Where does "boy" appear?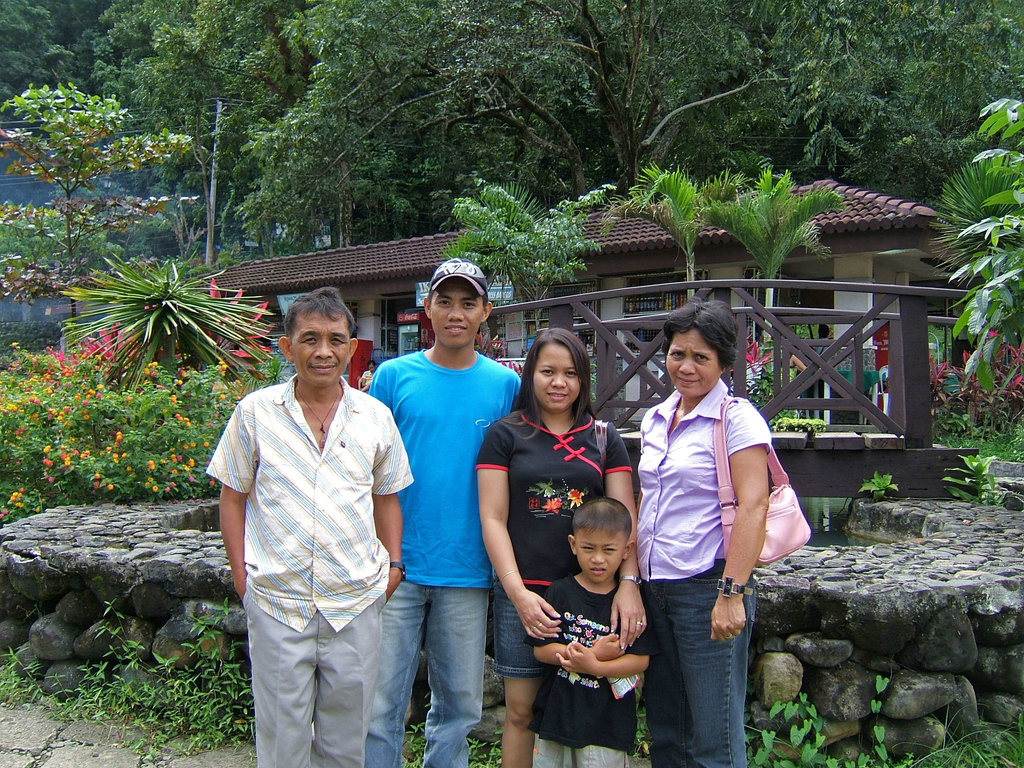
Appears at l=512, t=496, r=657, b=710.
